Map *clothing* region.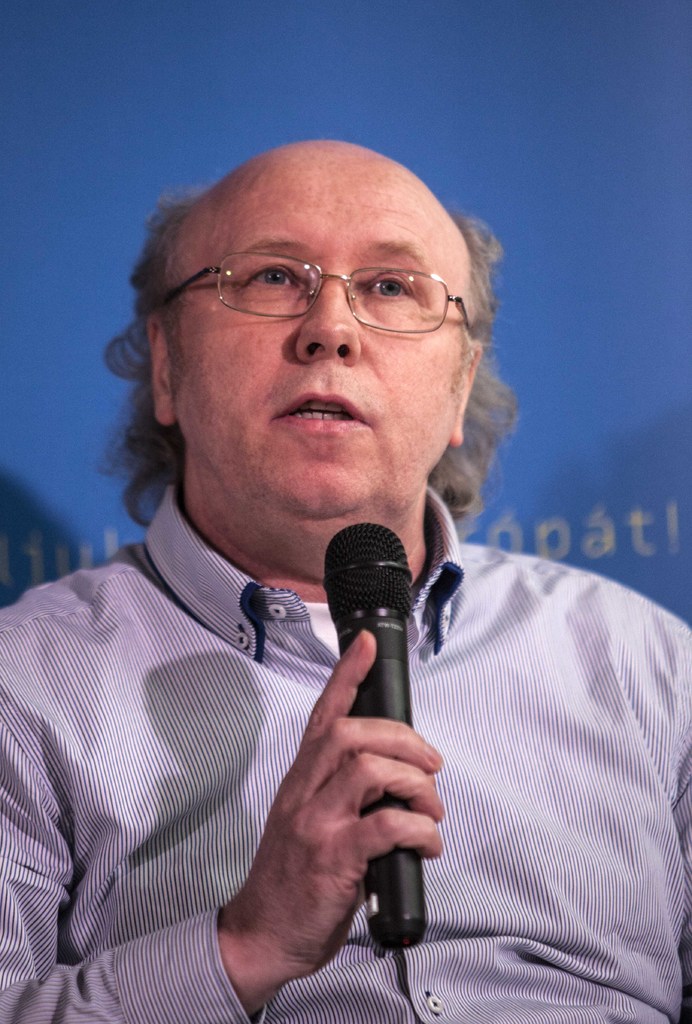
Mapped to BBox(38, 371, 641, 1012).
